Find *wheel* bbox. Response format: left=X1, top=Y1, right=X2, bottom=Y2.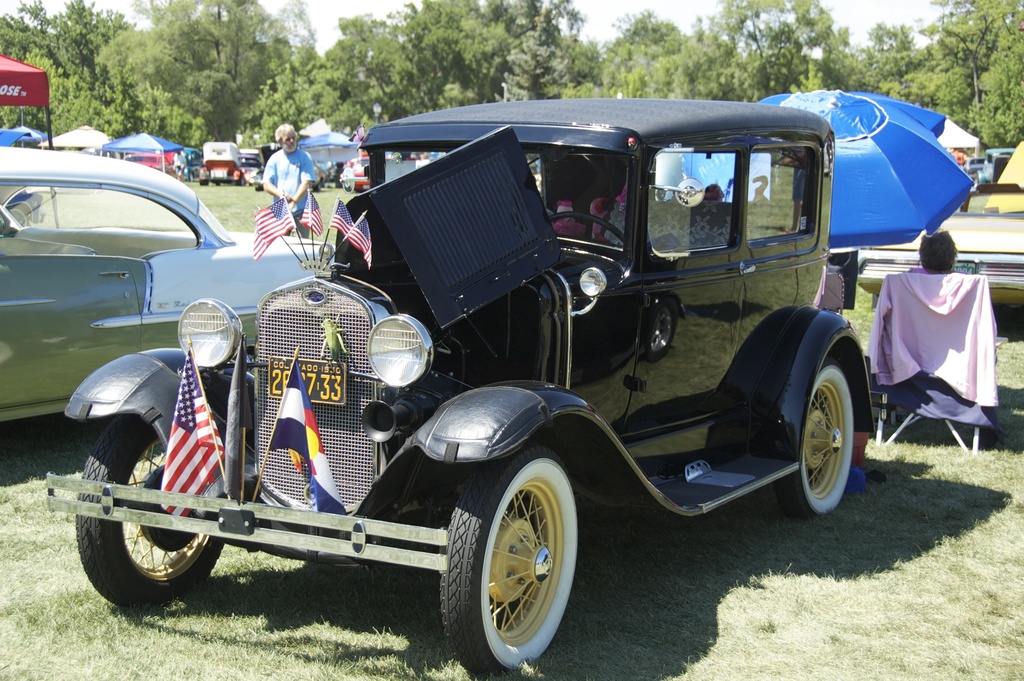
left=218, top=181, right=220, bottom=185.
